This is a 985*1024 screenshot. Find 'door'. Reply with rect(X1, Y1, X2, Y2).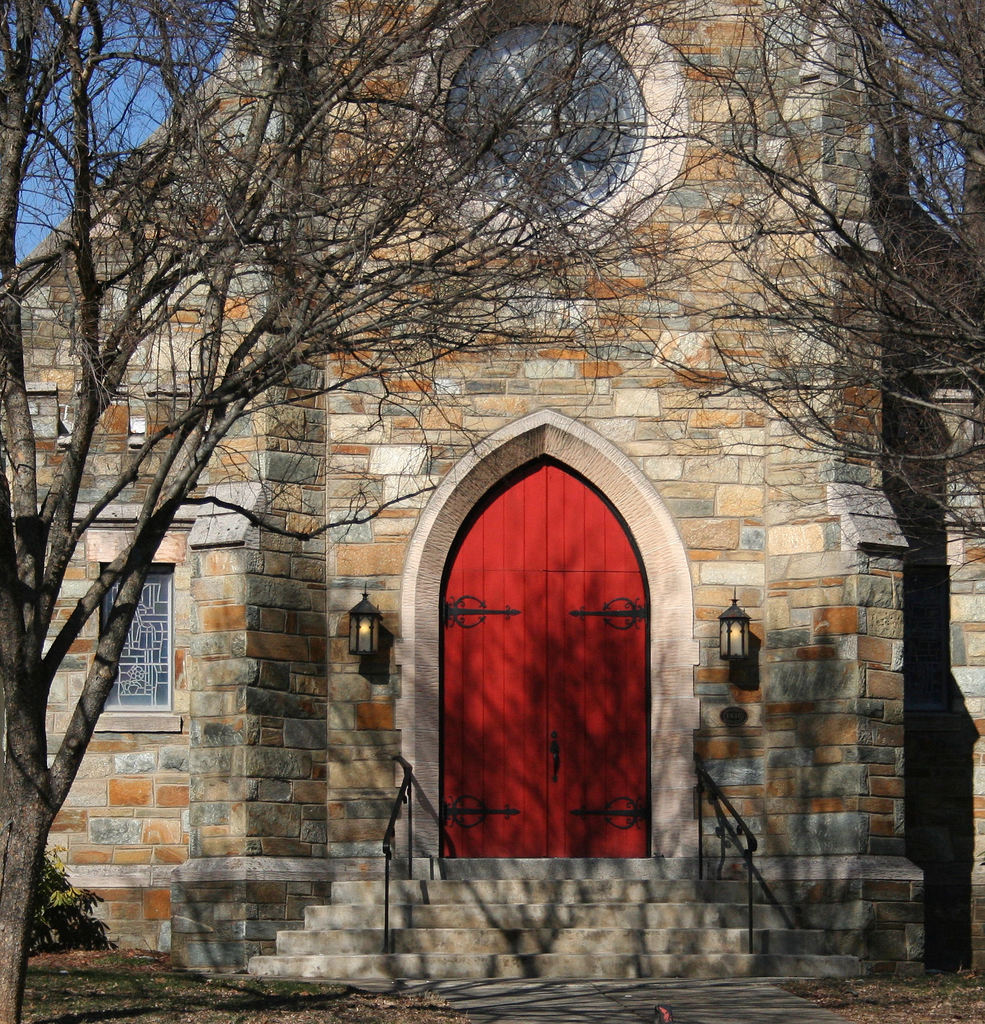
rect(455, 463, 658, 867).
